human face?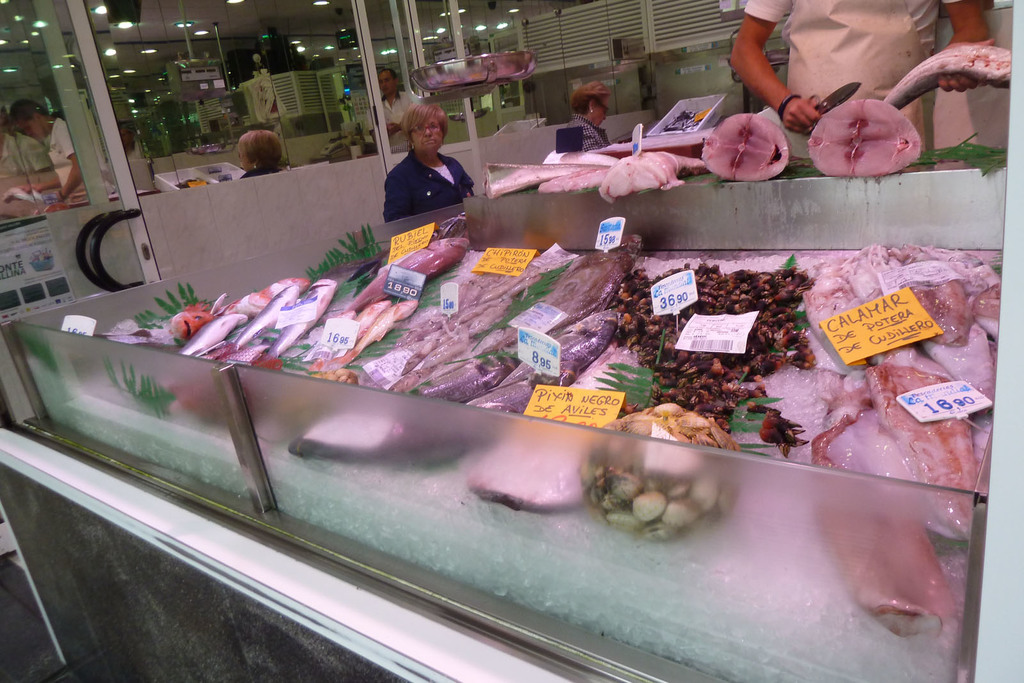
<bbox>593, 100, 609, 125</bbox>
